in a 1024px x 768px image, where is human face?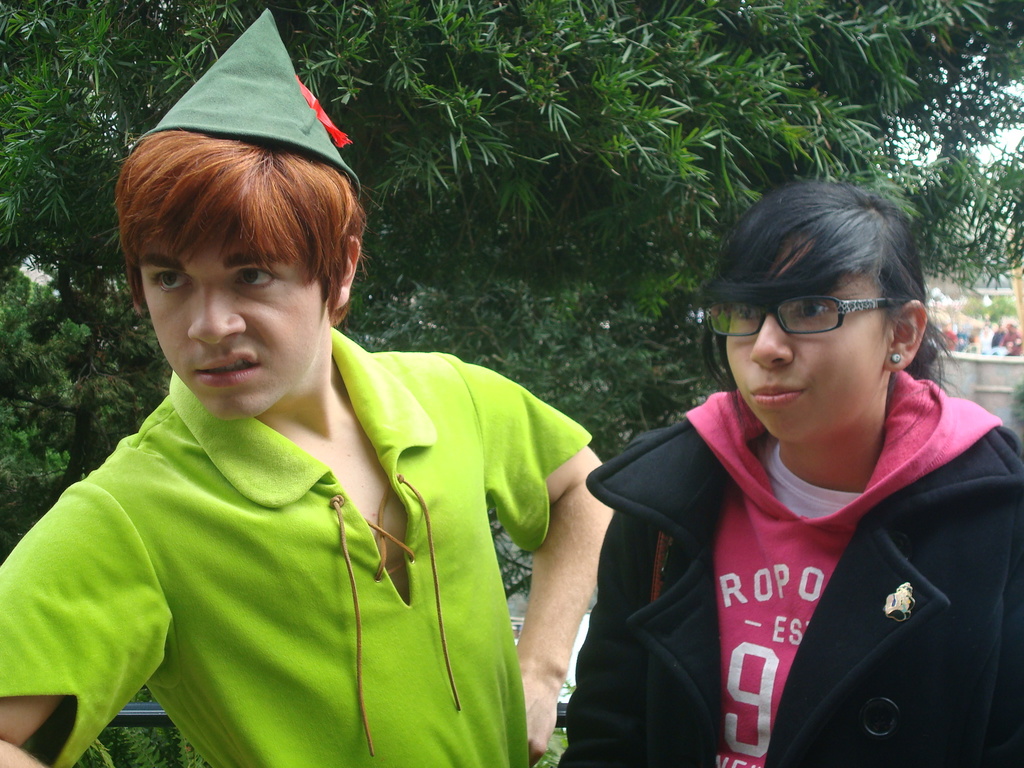
region(147, 228, 319, 421).
